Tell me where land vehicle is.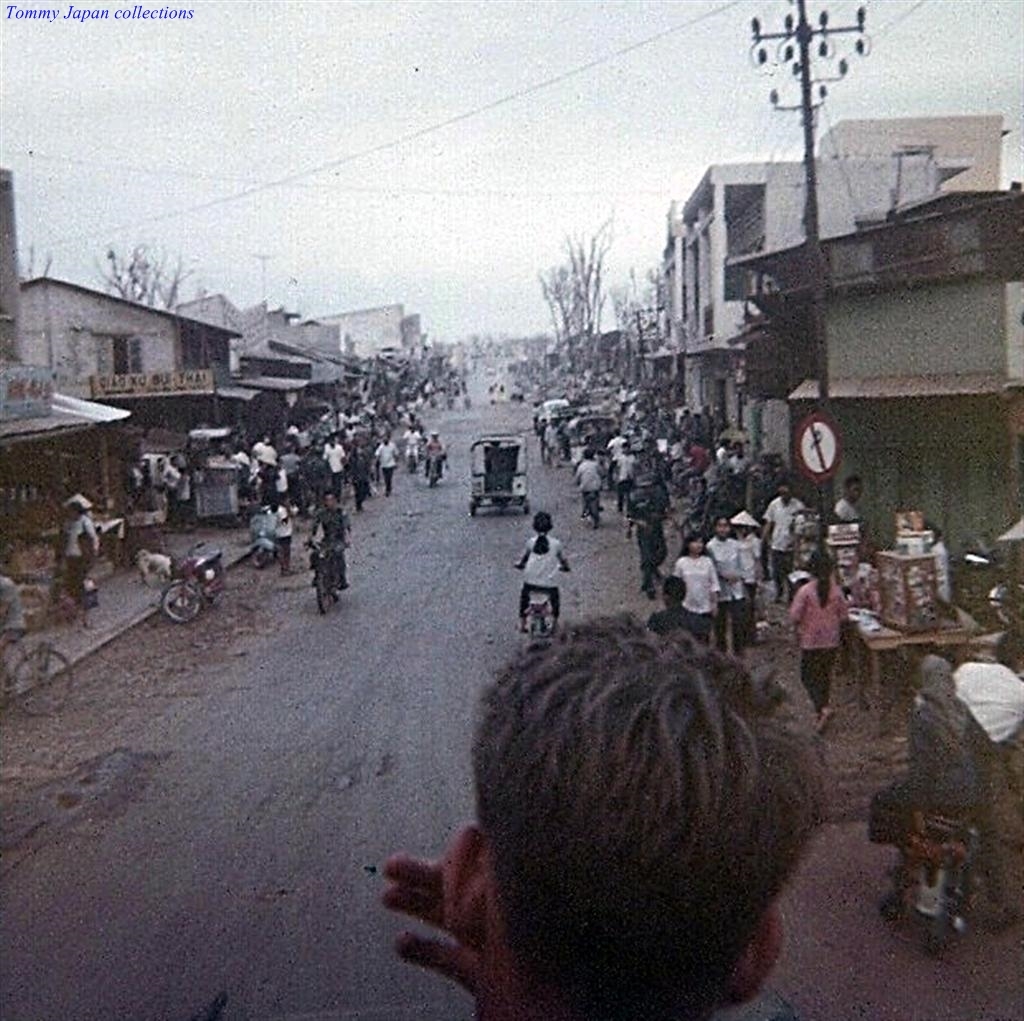
land vehicle is at crop(0, 630, 76, 724).
